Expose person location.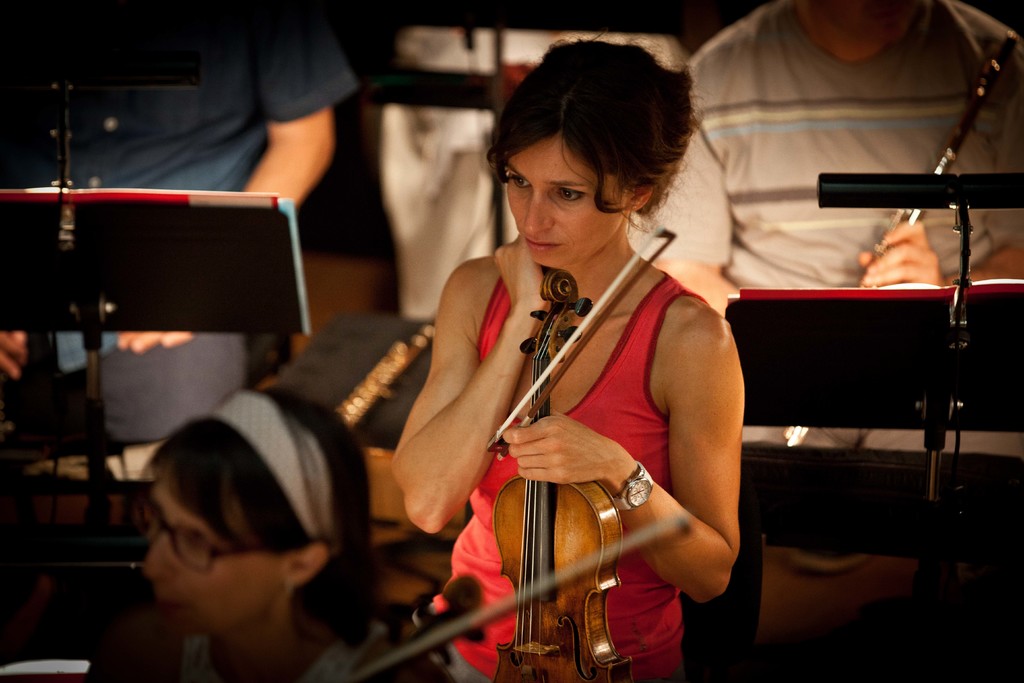
Exposed at x1=139, y1=378, x2=379, y2=682.
